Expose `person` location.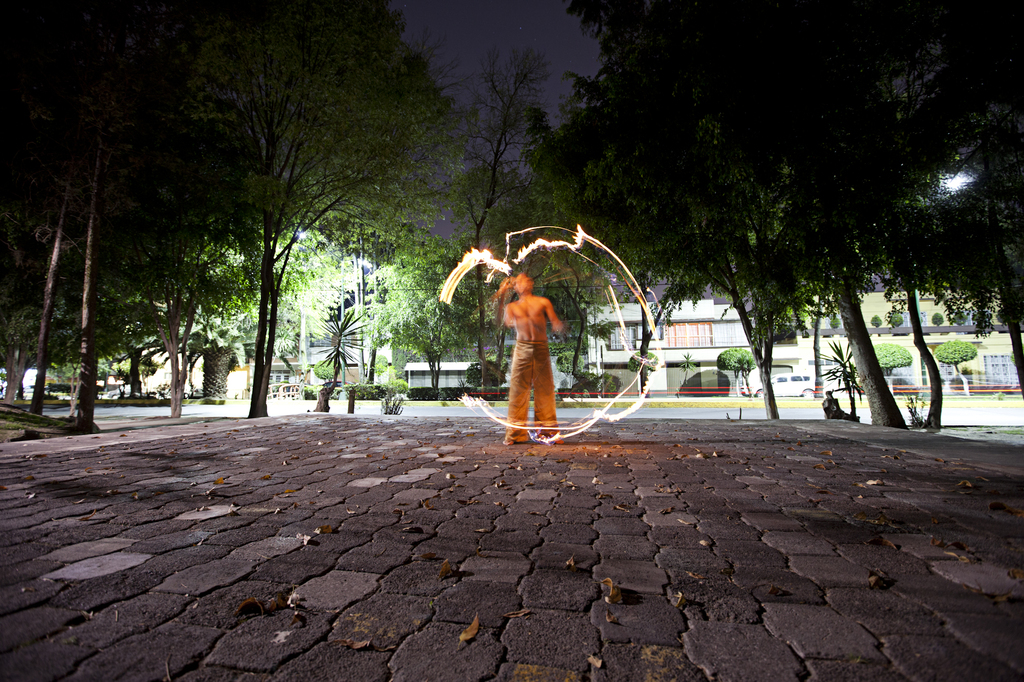
Exposed at l=483, t=244, r=583, b=442.
